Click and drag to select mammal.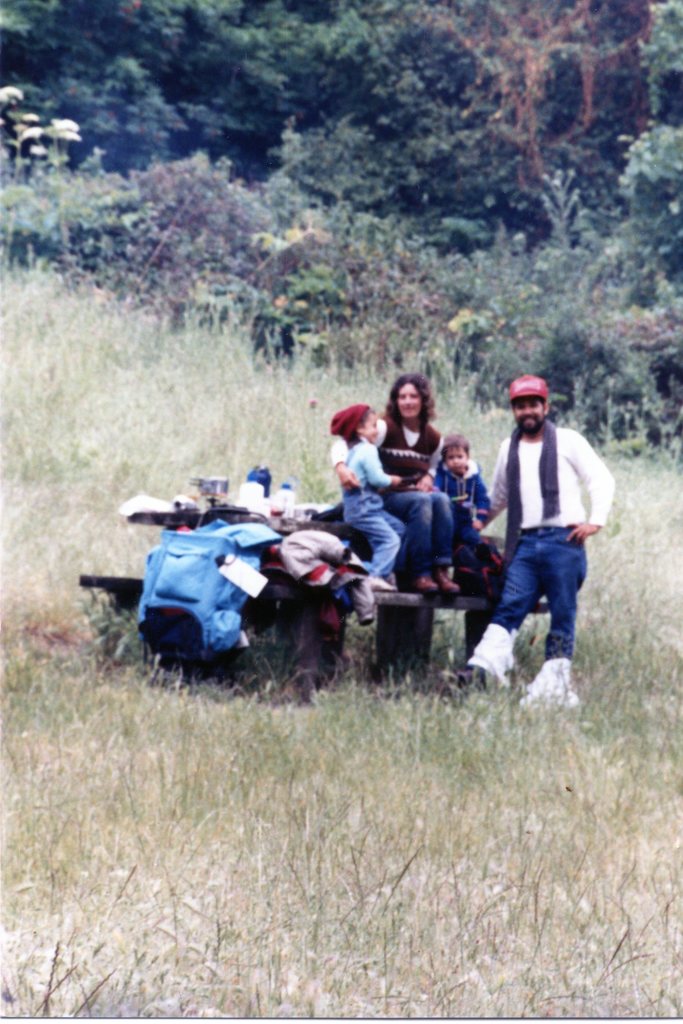
Selection: (x1=457, y1=381, x2=608, y2=684).
